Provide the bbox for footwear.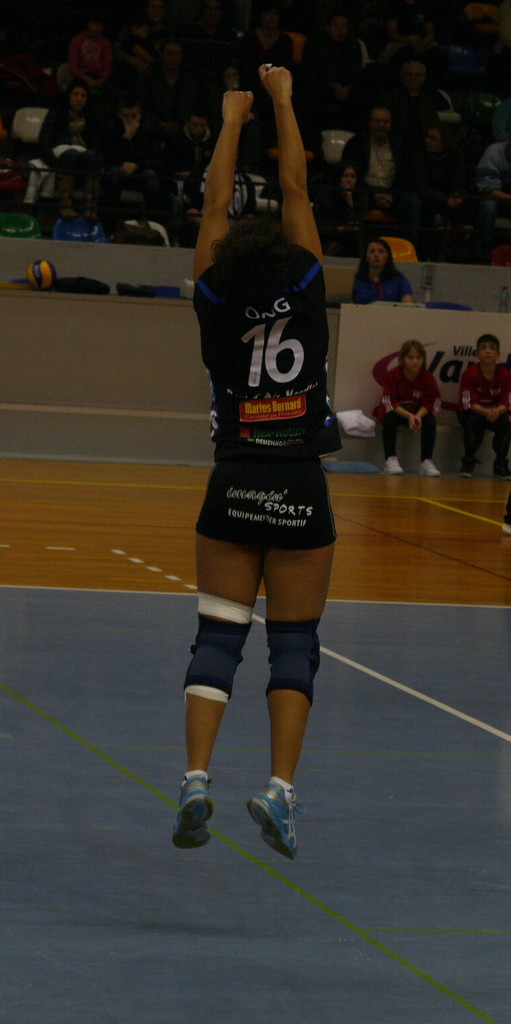
detection(456, 462, 476, 478).
